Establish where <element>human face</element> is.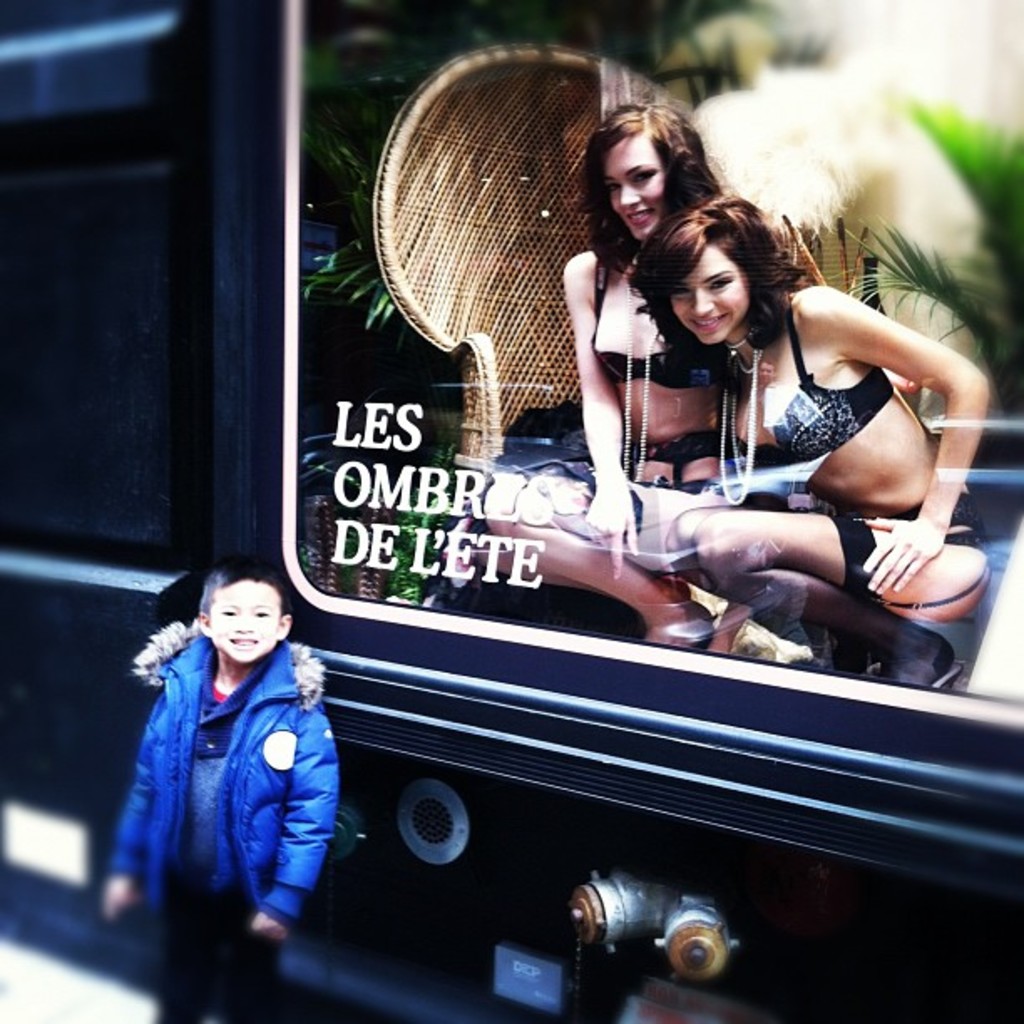
Established at bbox=(664, 246, 750, 348).
